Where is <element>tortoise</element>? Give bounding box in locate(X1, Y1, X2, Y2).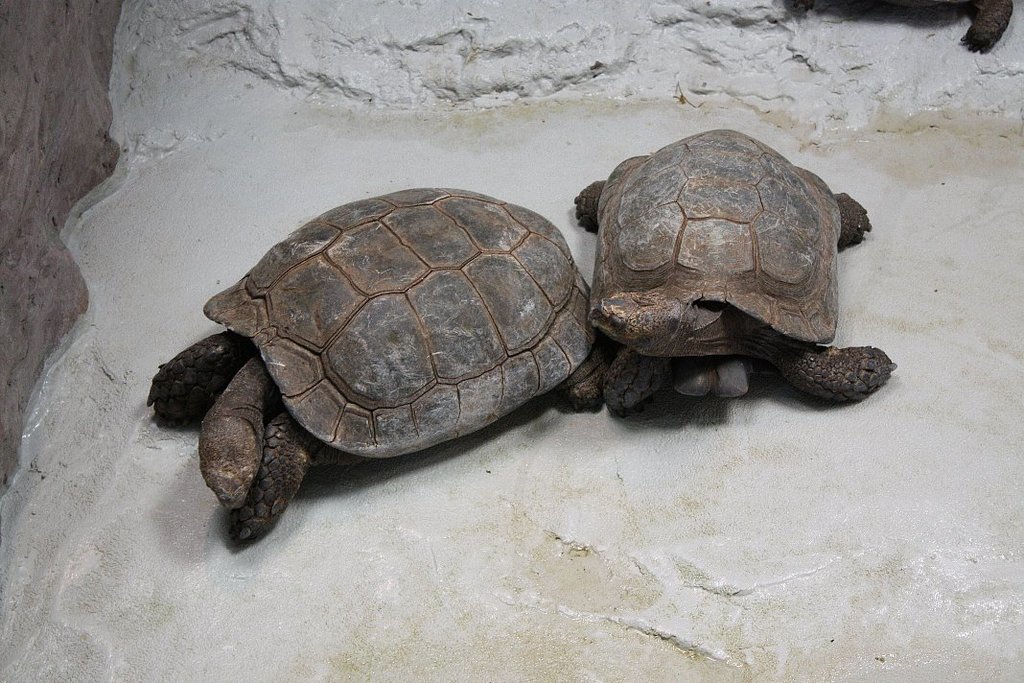
locate(572, 128, 900, 420).
